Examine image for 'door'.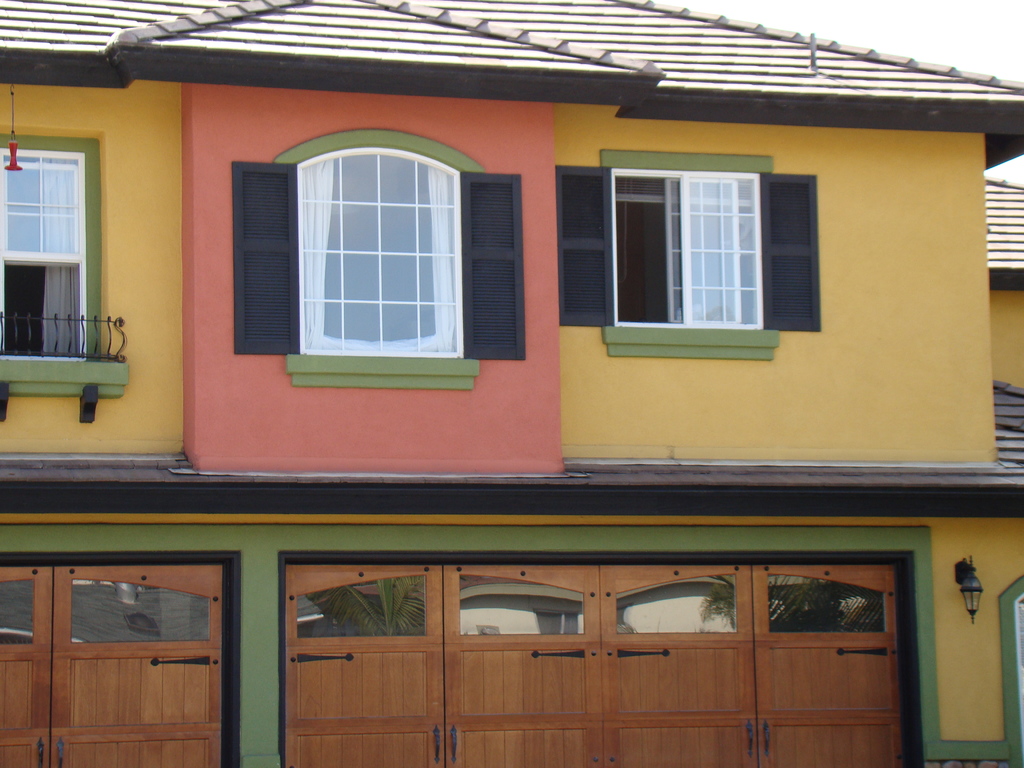
Examination result: Rect(599, 562, 906, 767).
